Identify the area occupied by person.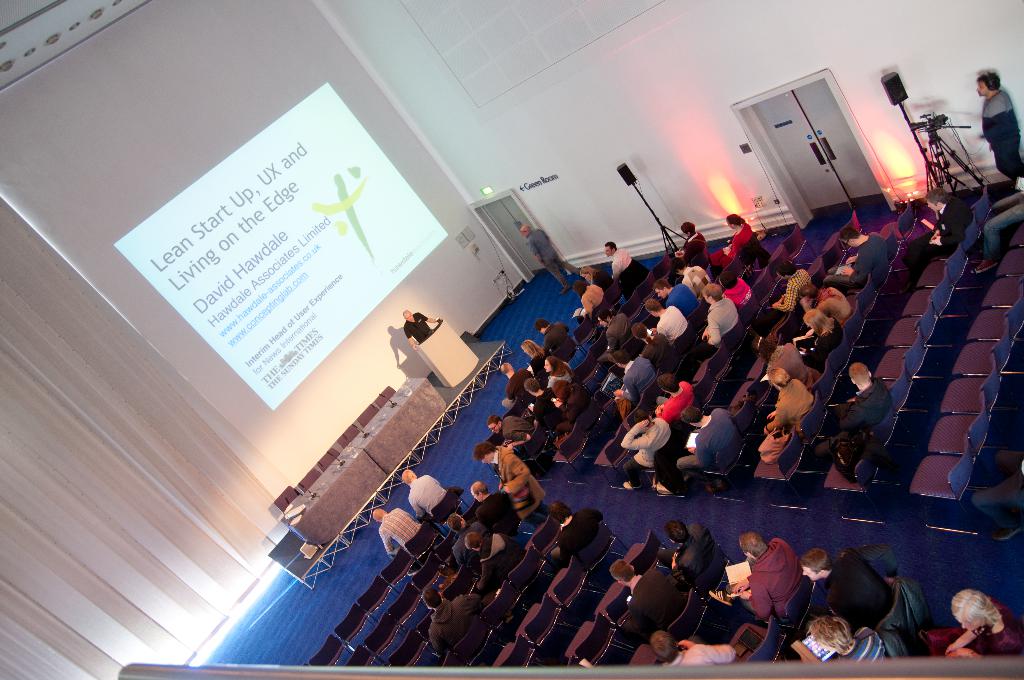
Area: select_region(977, 68, 1023, 181).
